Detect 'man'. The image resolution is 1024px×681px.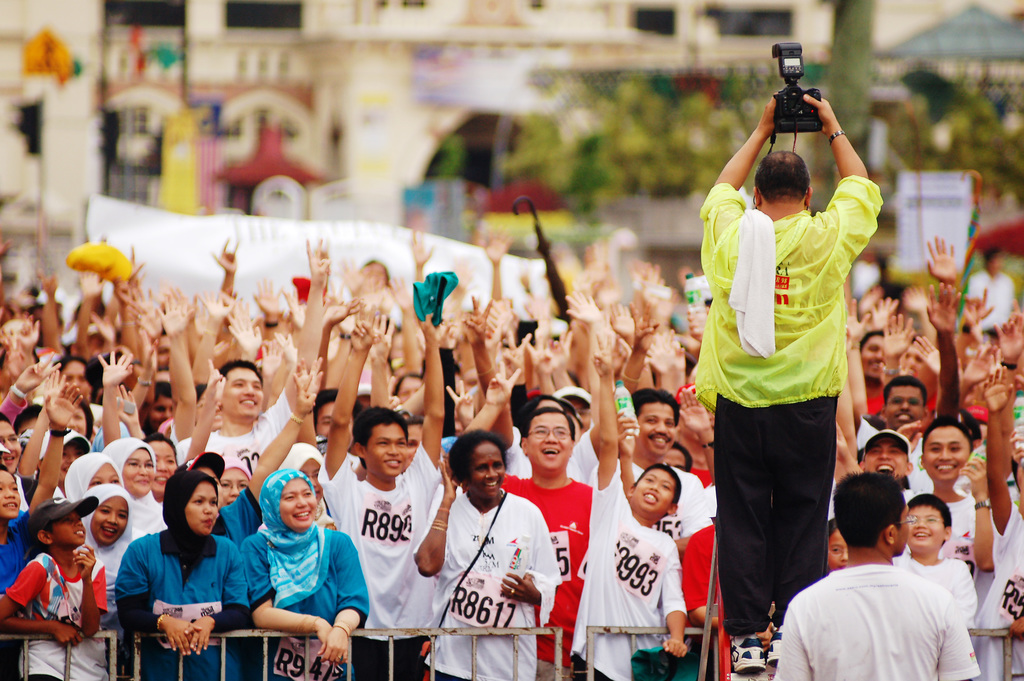
{"x1": 861, "y1": 425, "x2": 917, "y2": 481}.
